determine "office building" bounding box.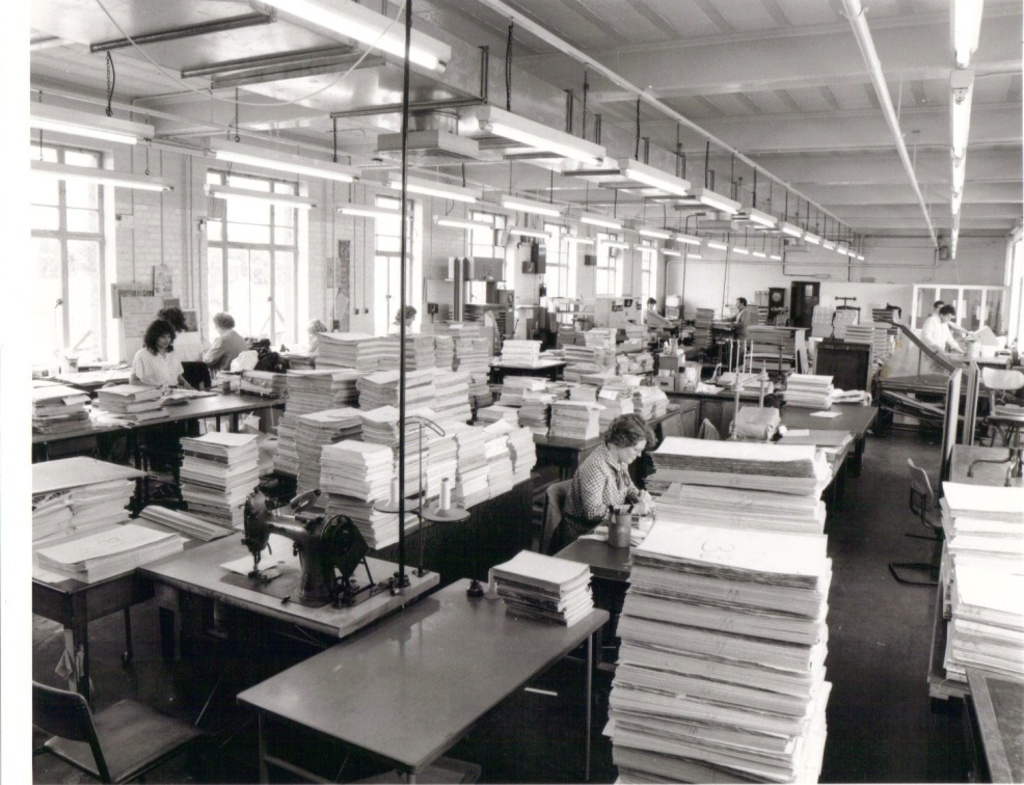
Determined: <region>68, 4, 993, 784</region>.
